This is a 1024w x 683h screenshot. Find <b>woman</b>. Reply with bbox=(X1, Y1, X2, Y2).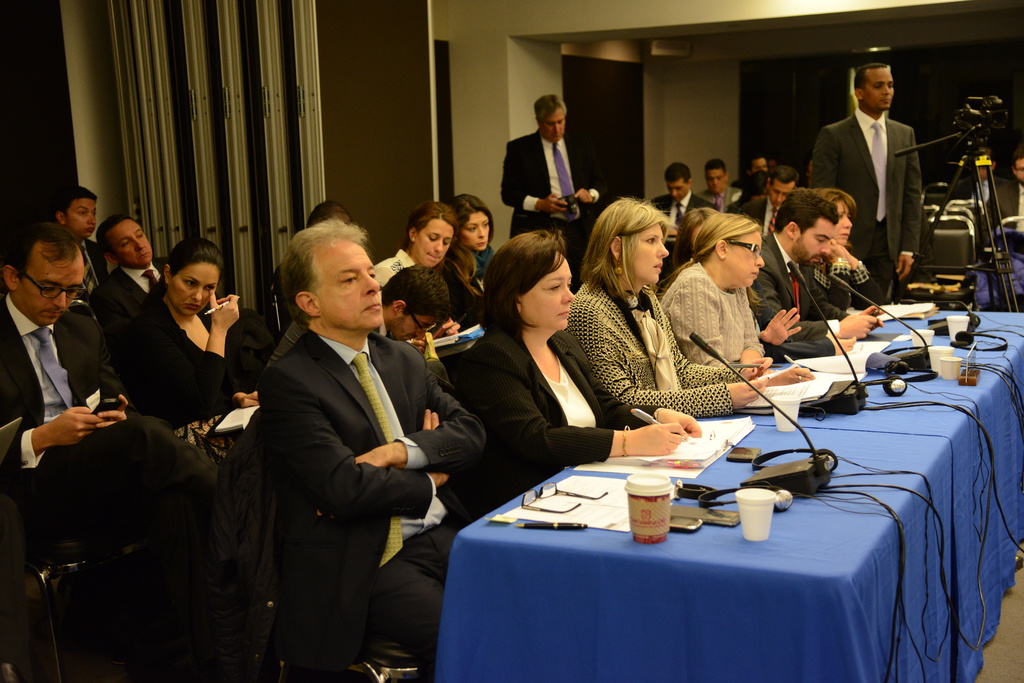
bbox=(451, 226, 702, 527).
